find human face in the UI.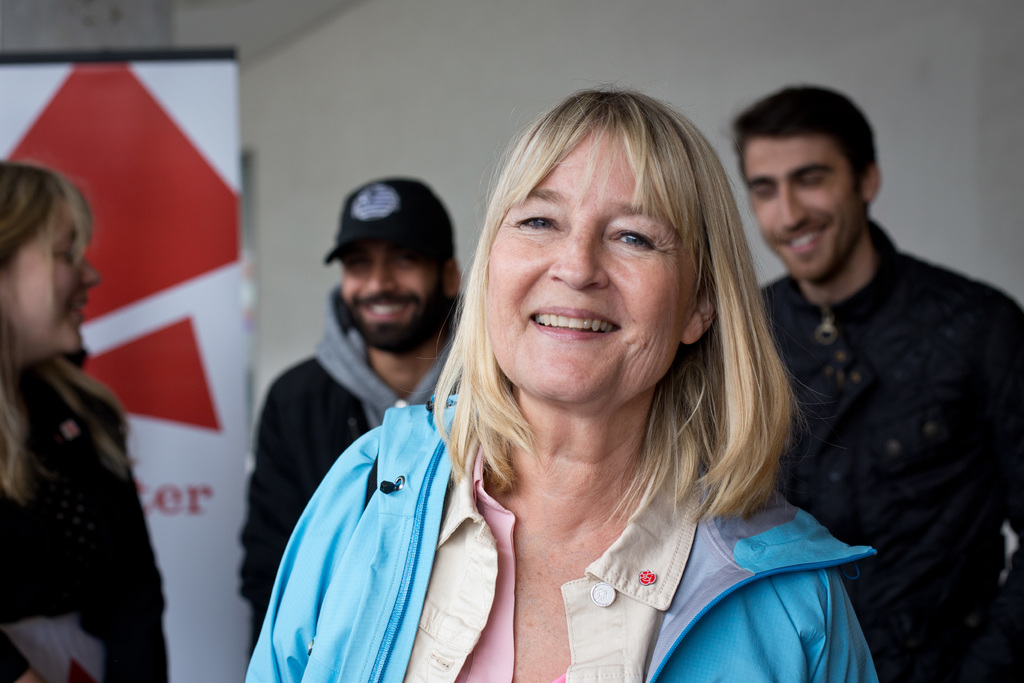
UI element at select_region(484, 119, 701, 403).
